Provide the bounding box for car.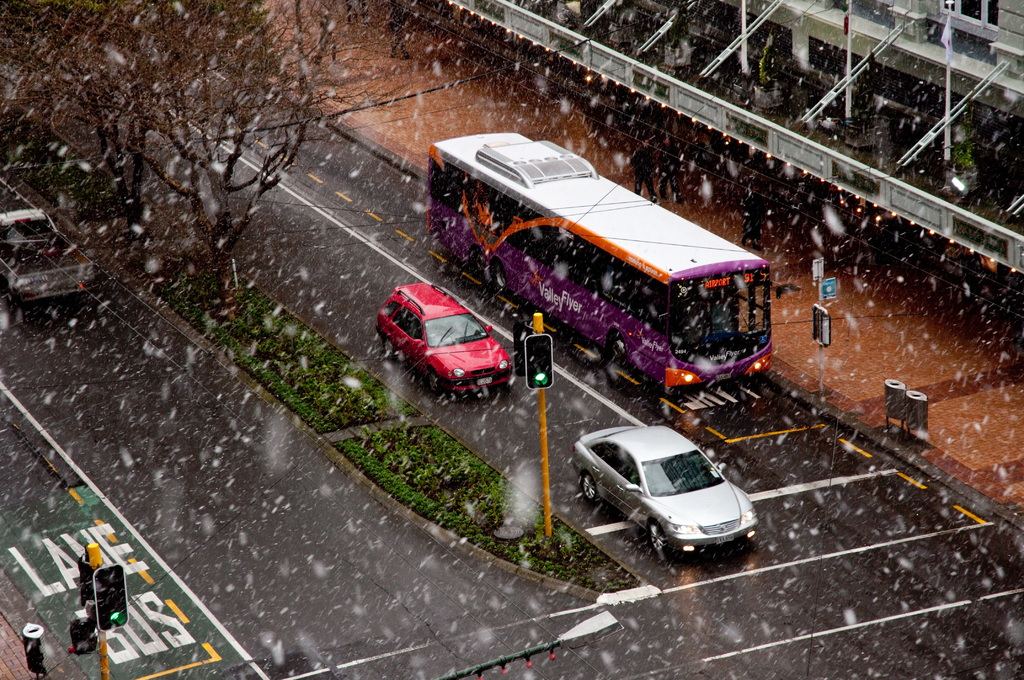
{"x1": 376, "y1": 282, "x2": 512, "y2": 396}.
